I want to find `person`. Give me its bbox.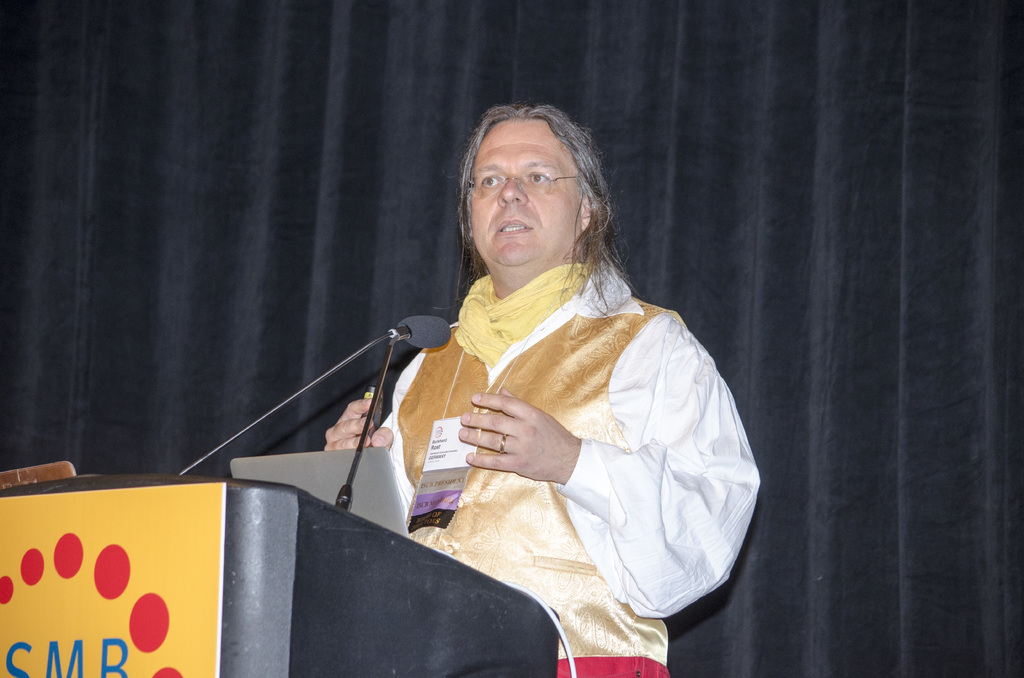
(left=335, top=120, right=707, bottom=652).
